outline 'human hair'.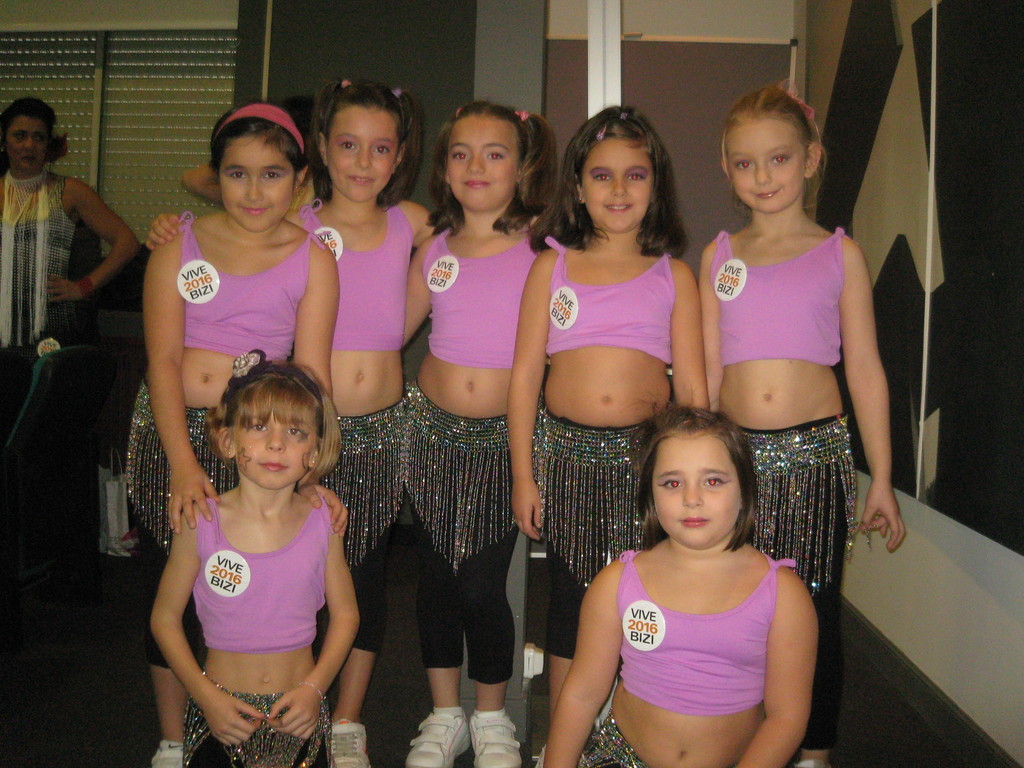
Outline: {"x1": 0, "y1": 93, "x2": 70, "y2": 166}.
